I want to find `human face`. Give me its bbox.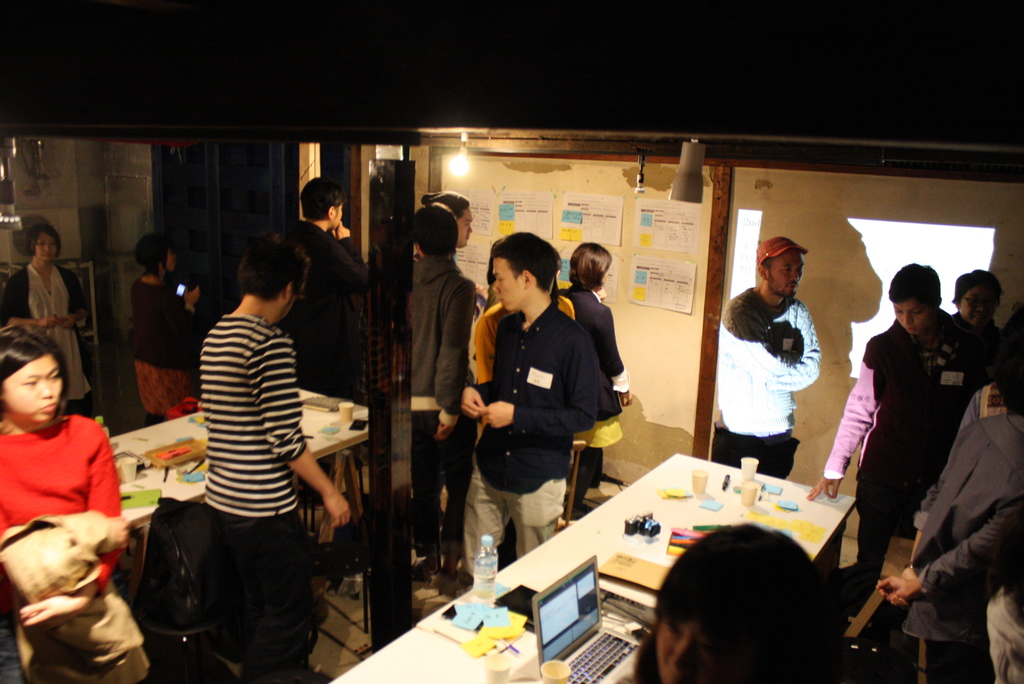
[x1=166, y1=243, x2=176, y2=273].
